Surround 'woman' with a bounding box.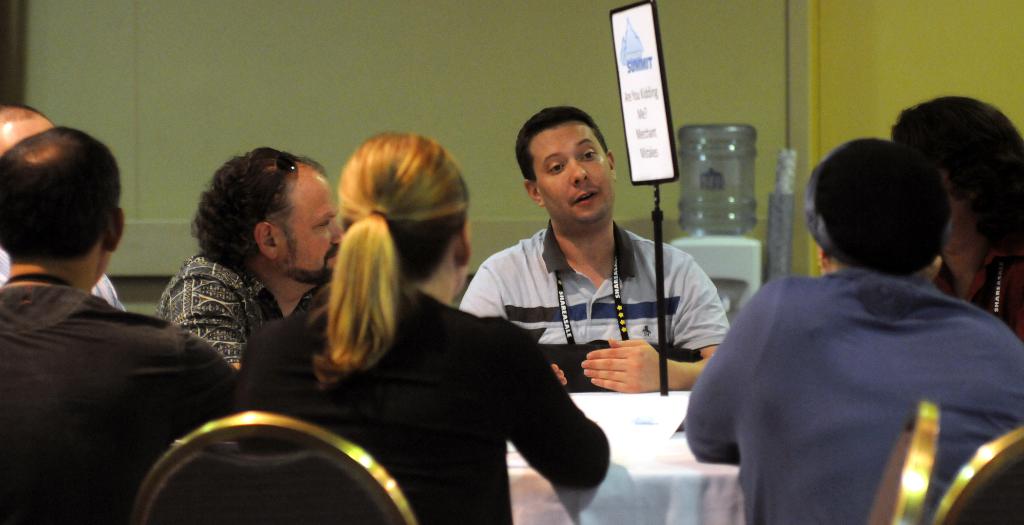
(683, 143, 1023, 524).
